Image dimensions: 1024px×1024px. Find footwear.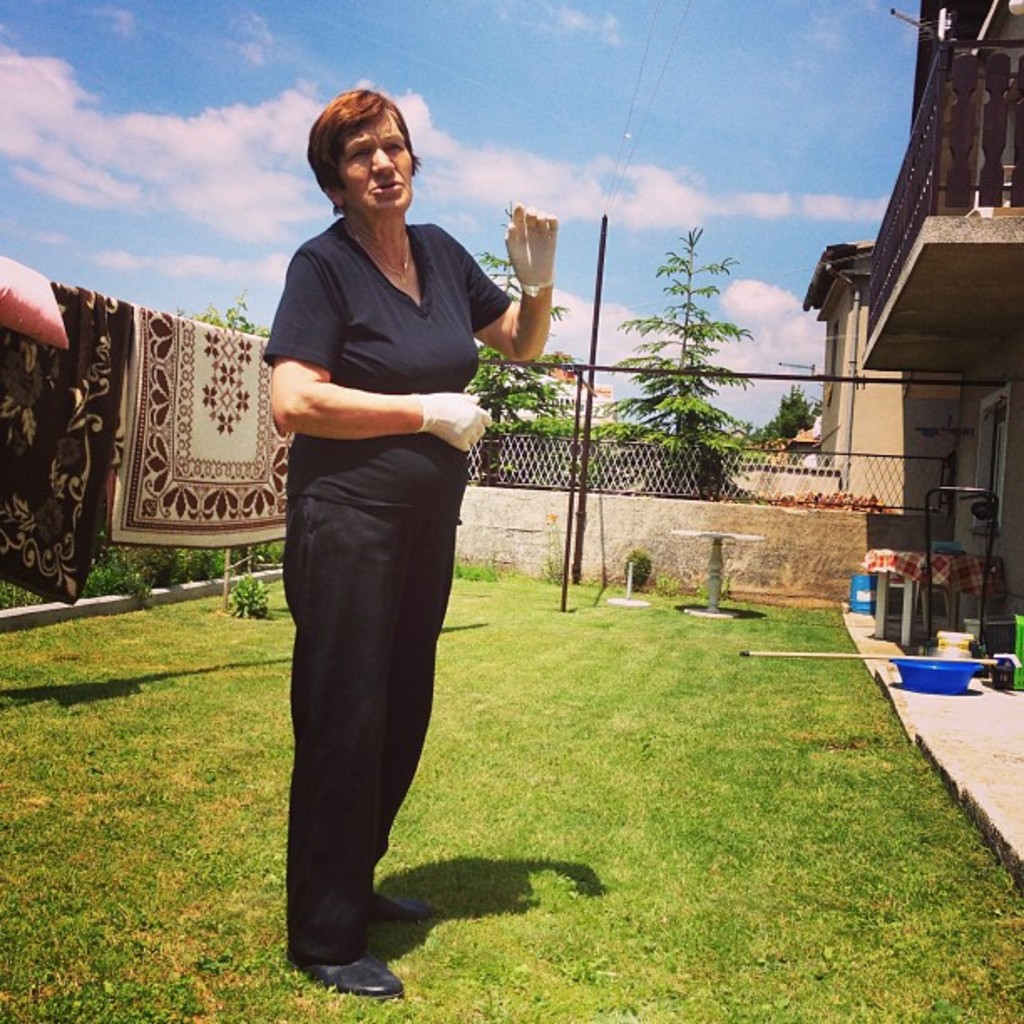
298/955/403/999.
